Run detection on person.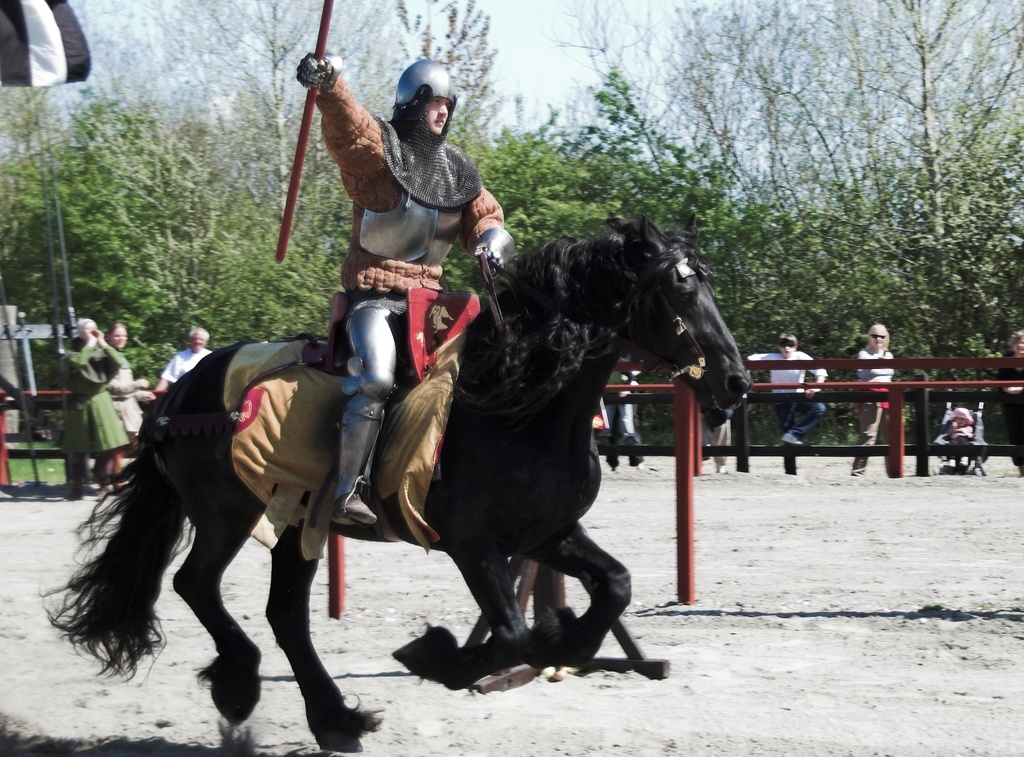
Result: (x1=742, y1=332, x2=828, y2=452).
